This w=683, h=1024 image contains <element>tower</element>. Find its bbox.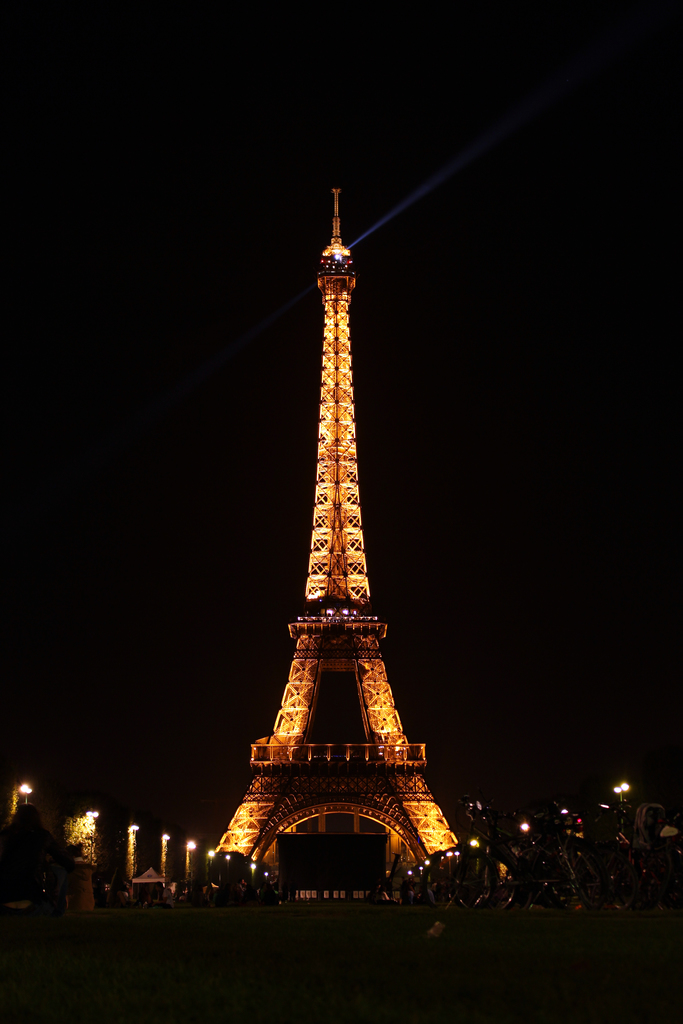
locate(210, 153, 468, 894).
